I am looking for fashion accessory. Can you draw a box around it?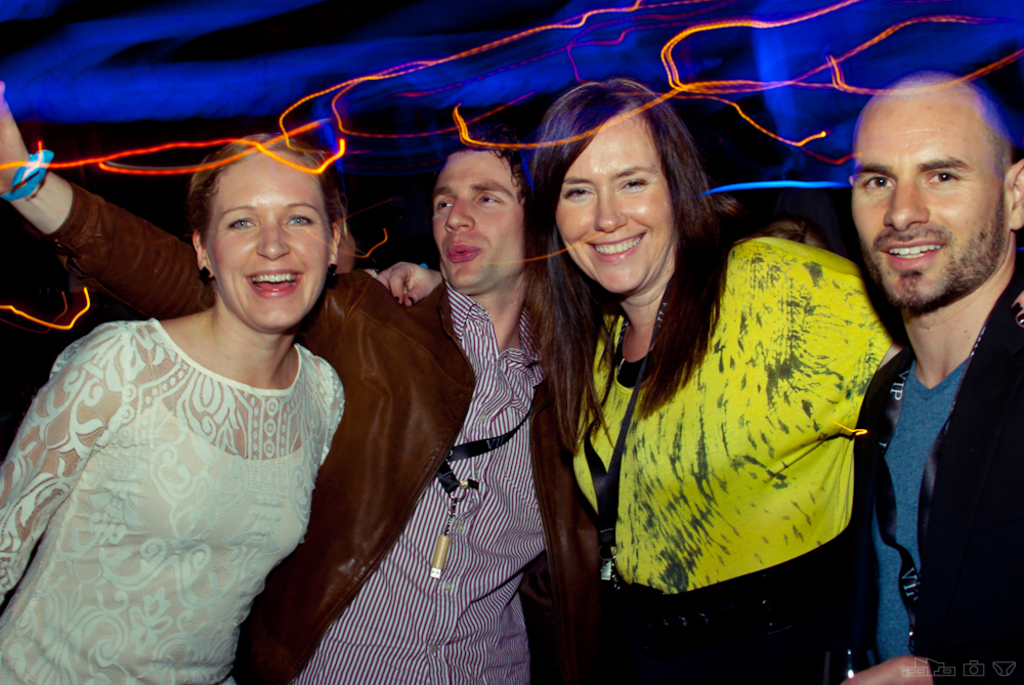
Sure, the bounding box is (0, 148, 53, 200).
